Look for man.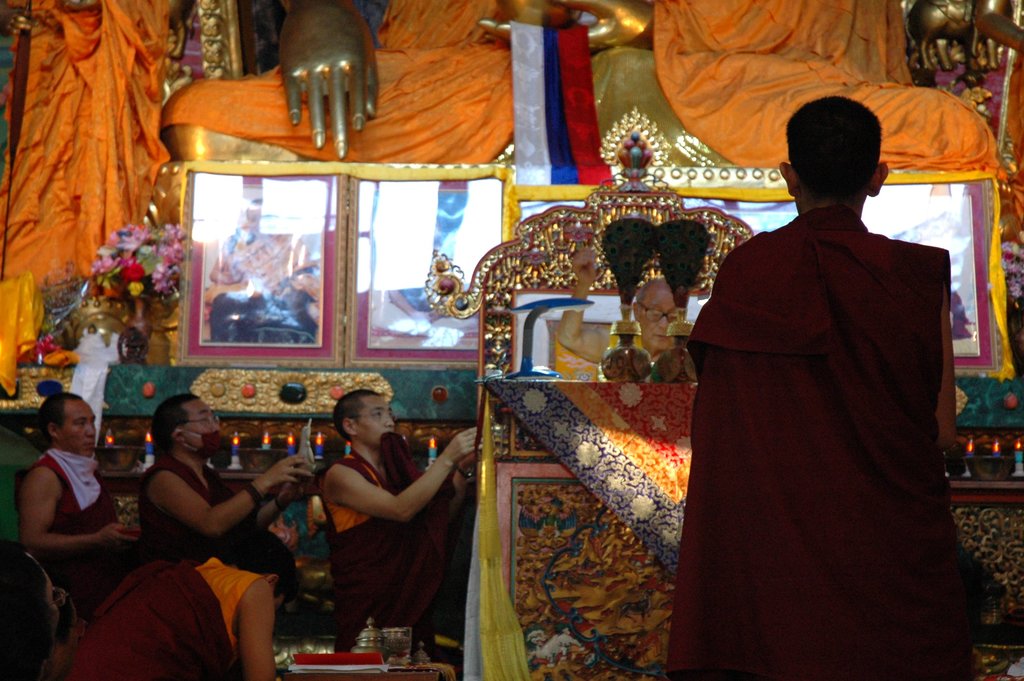
Found: region(313, 385, 489, 656).
